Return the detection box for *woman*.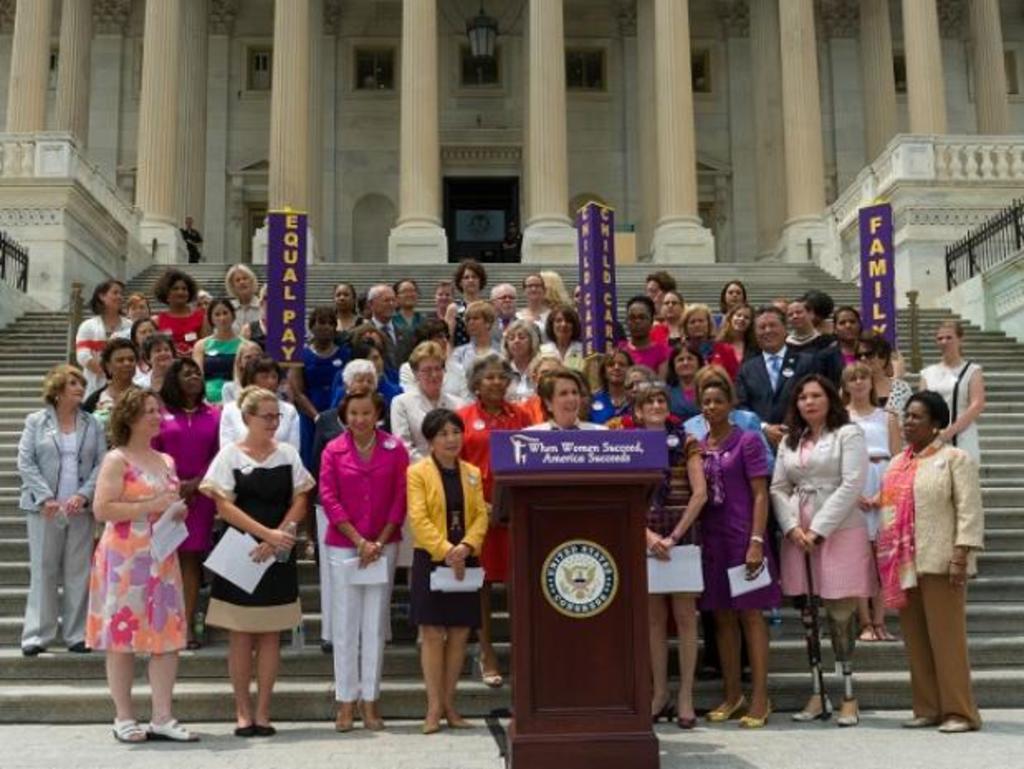
x1=524 y1=365 x2=610 y2=437.
